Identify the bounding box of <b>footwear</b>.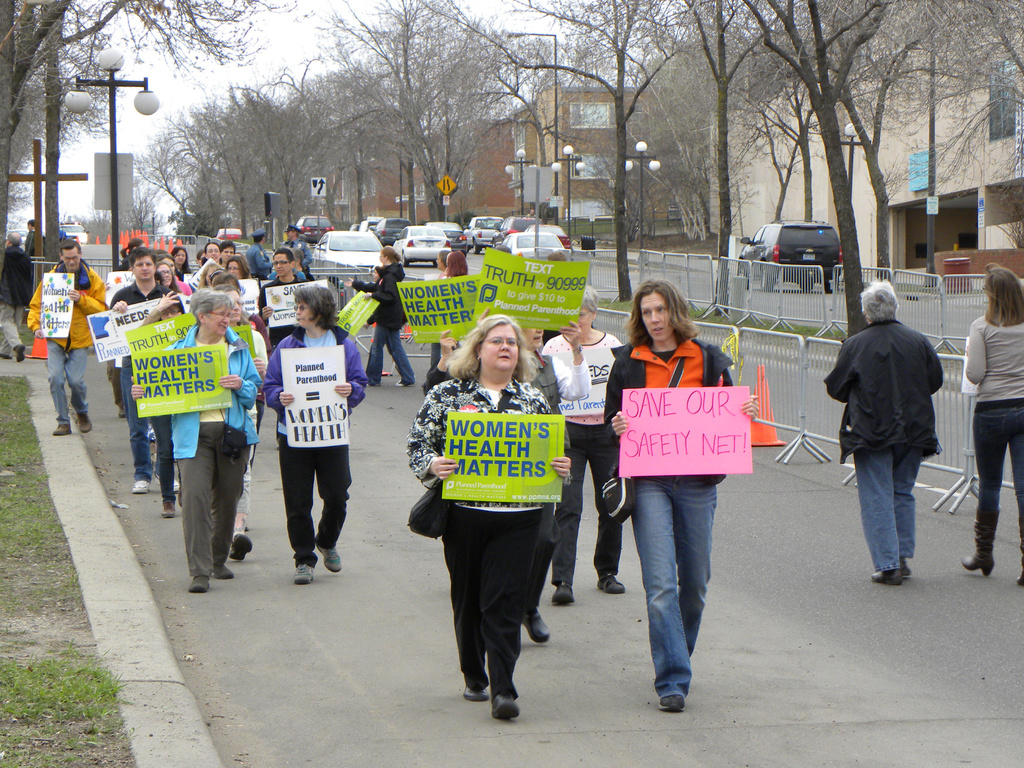
214 565 231 578.
